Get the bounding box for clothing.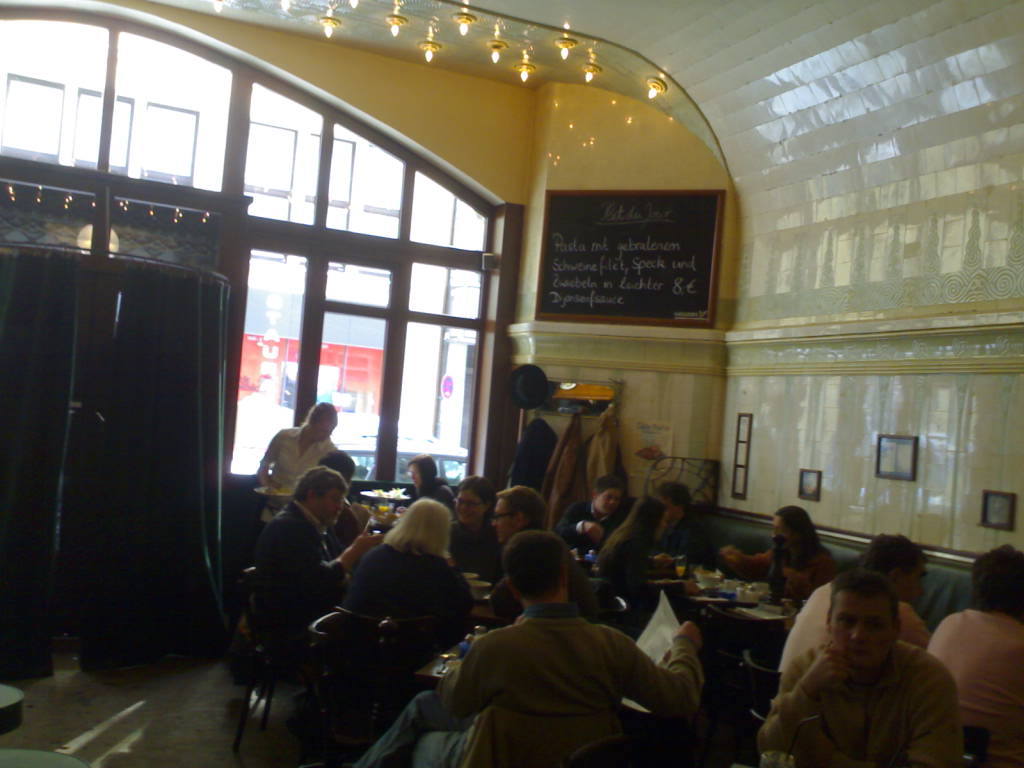
l=775, t=576, r=929, b=683.
